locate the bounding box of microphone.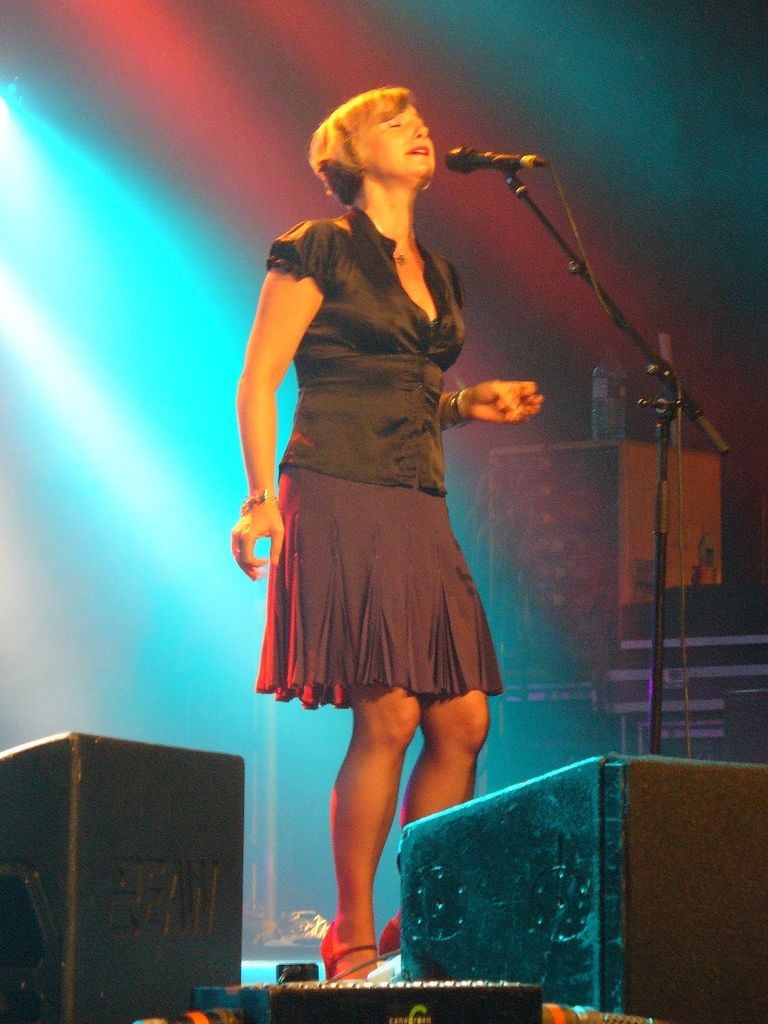
Bounding box: region(445, 145, 550, 177).
